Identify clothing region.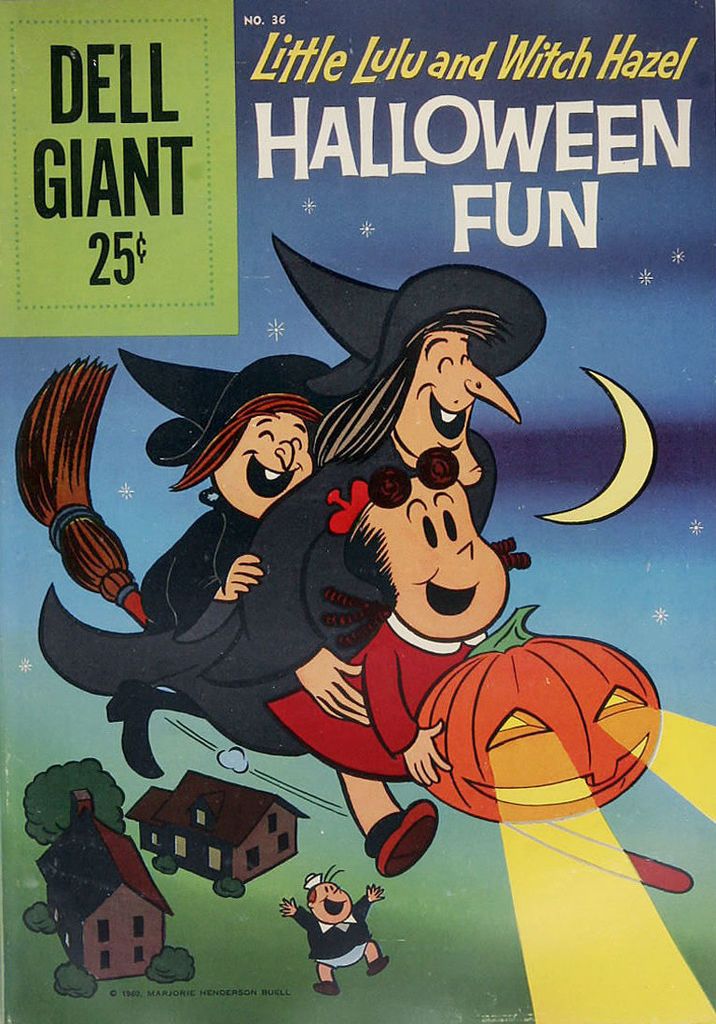
Region: {"x1": 268, "y1": 609, "x2": 489, "y2": 782}.
